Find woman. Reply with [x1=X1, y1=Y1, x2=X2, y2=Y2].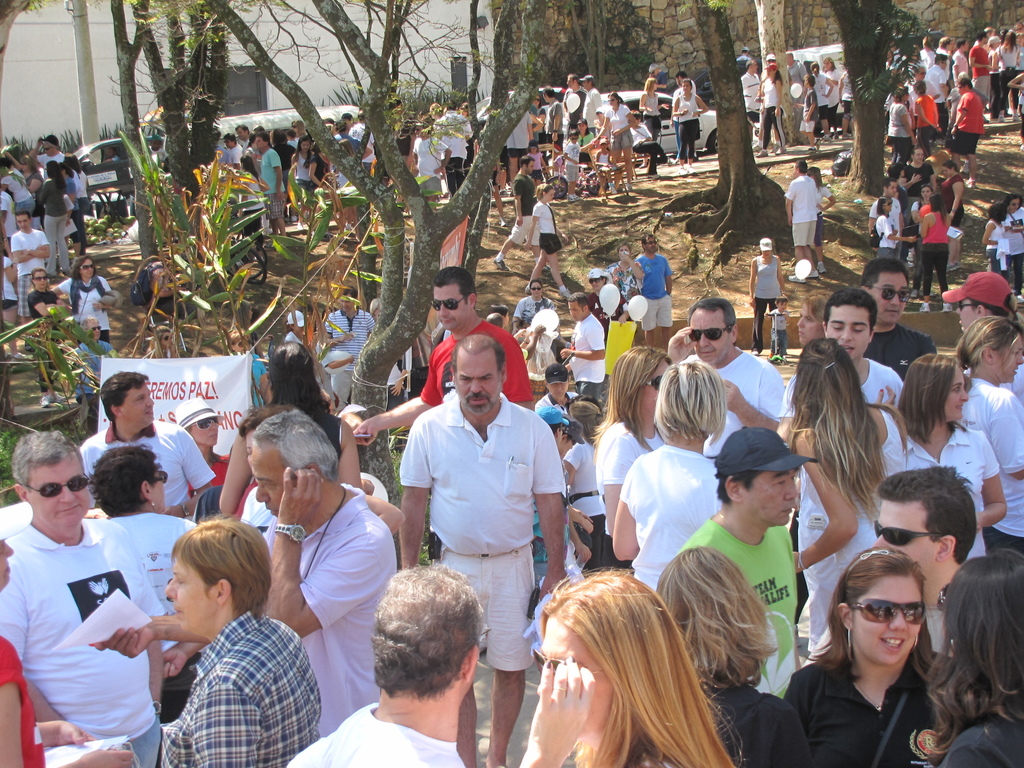
[x1=505, y1=561, x2=769, y2=767].
